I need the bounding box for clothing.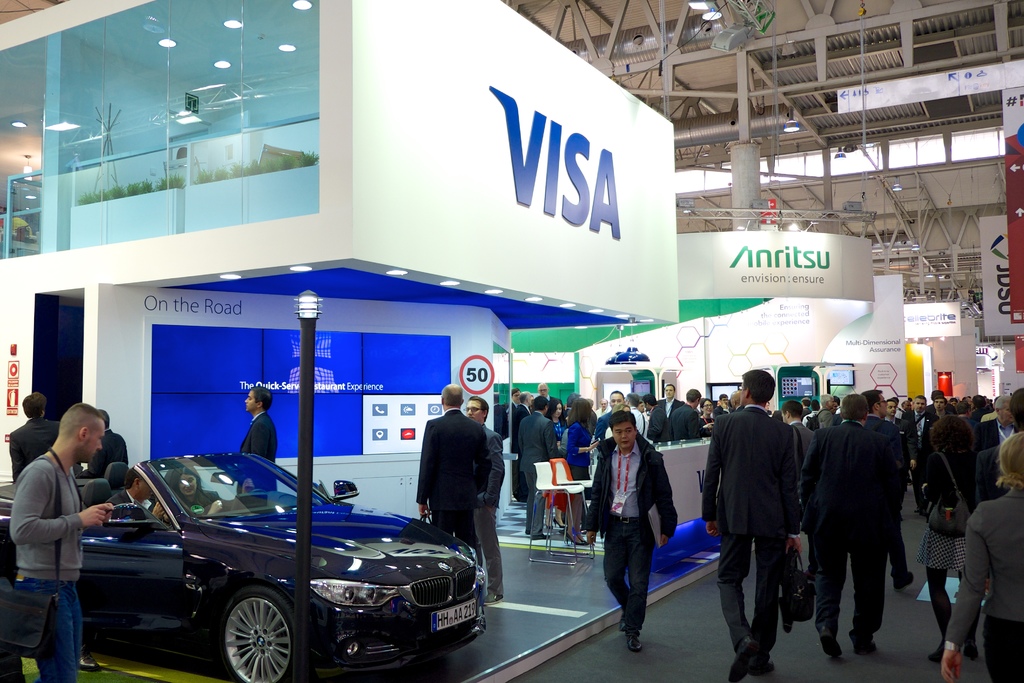
Here it is: x1=421, y1=400, x2=483, y2=539.
